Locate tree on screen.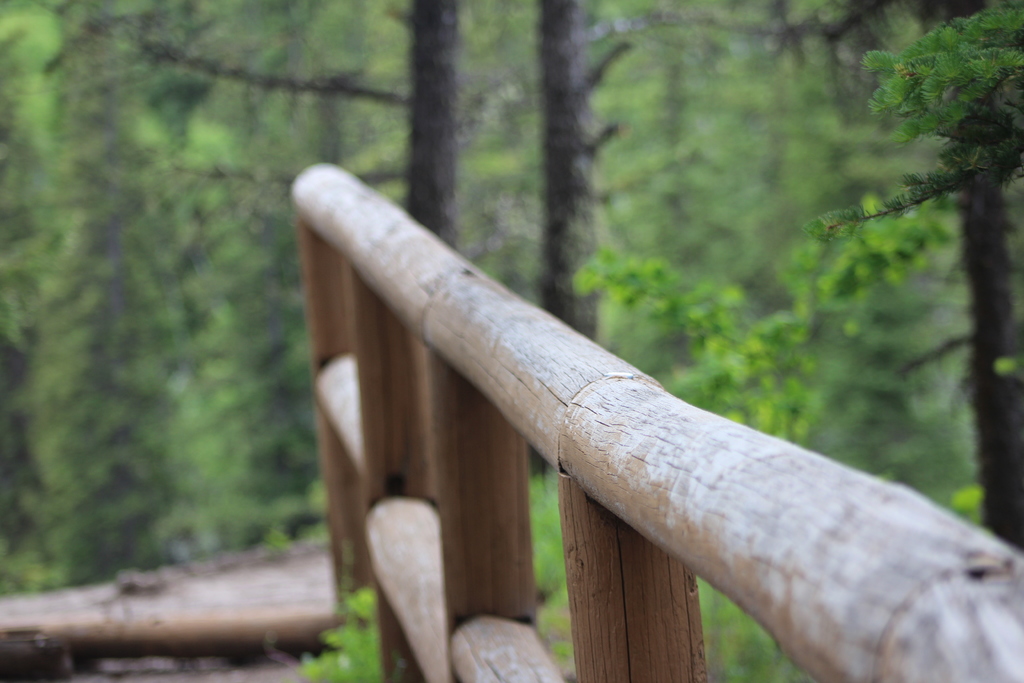
On screen at (left=806, top=0, right=1023, bottom=238).
